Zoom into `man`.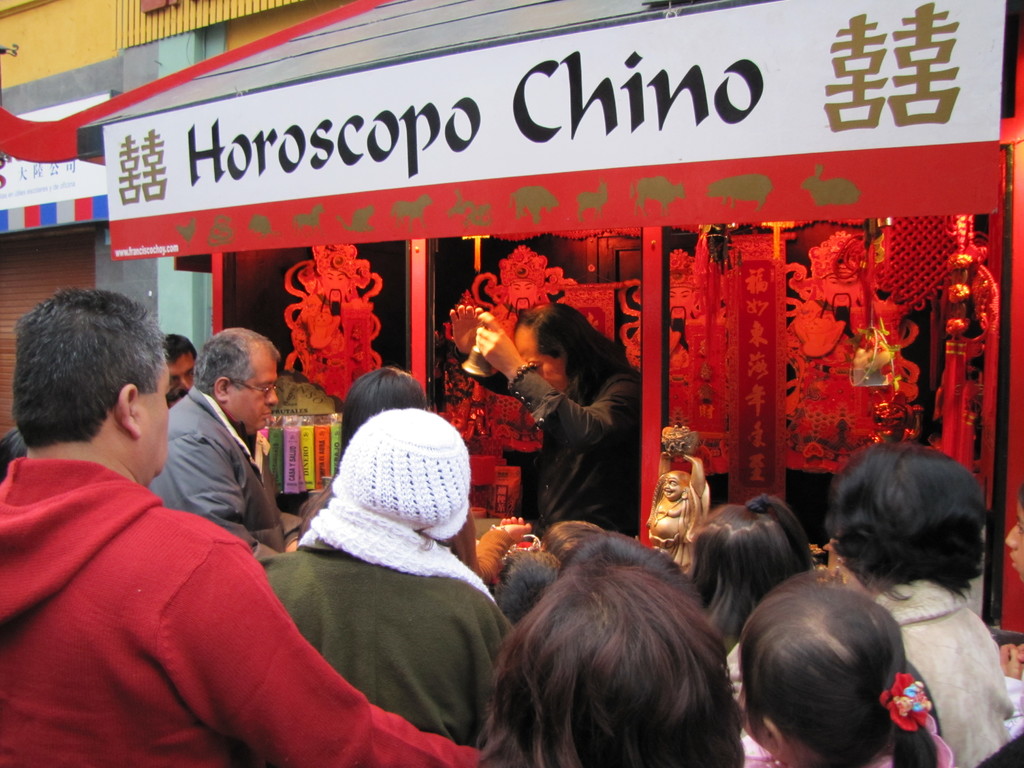
Zoom target: locate(164, 333, 196, 401).
